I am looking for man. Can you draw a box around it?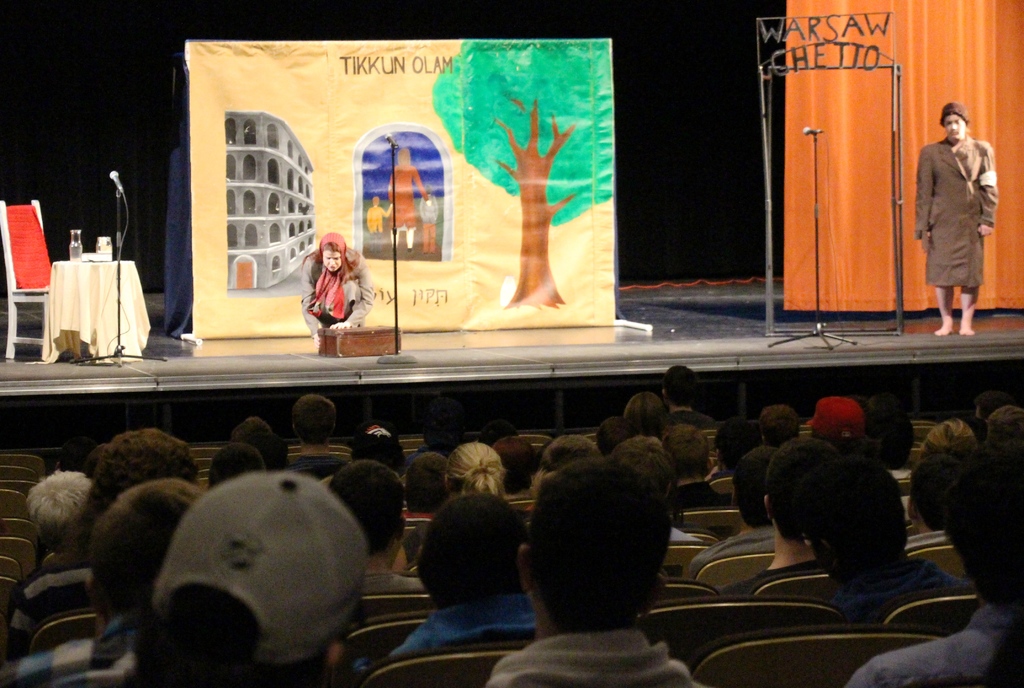
Sure, the bounding box is BBox(845, 449, 1021, 687).
